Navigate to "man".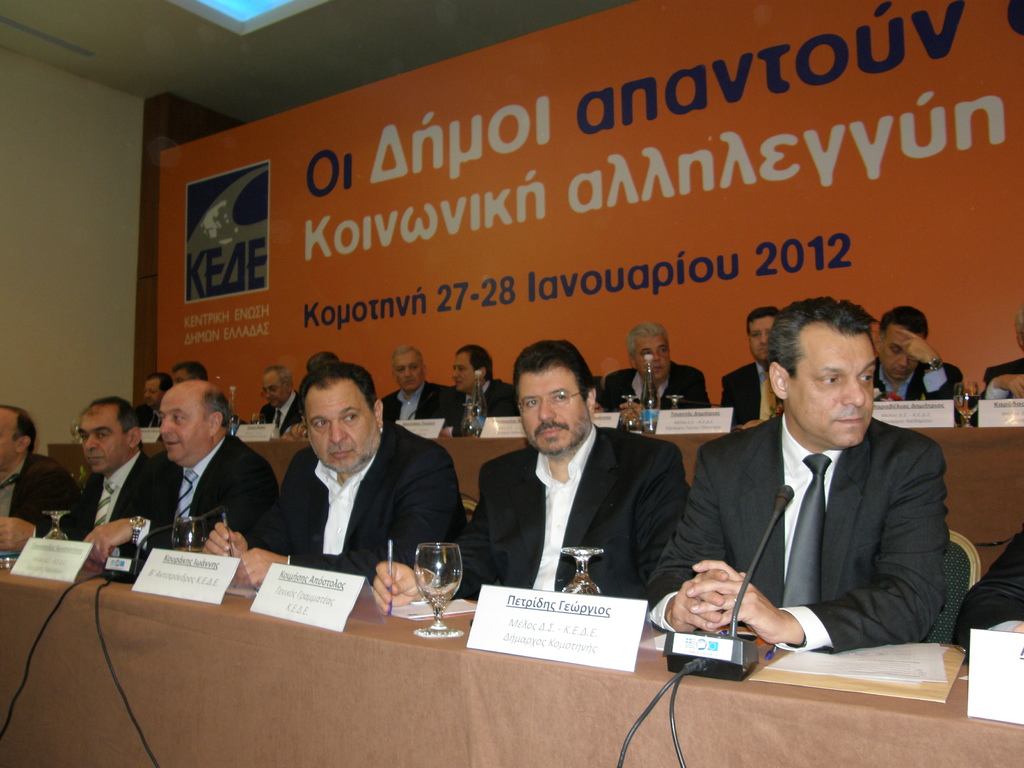
Navigation target: 376/342/447/423.
